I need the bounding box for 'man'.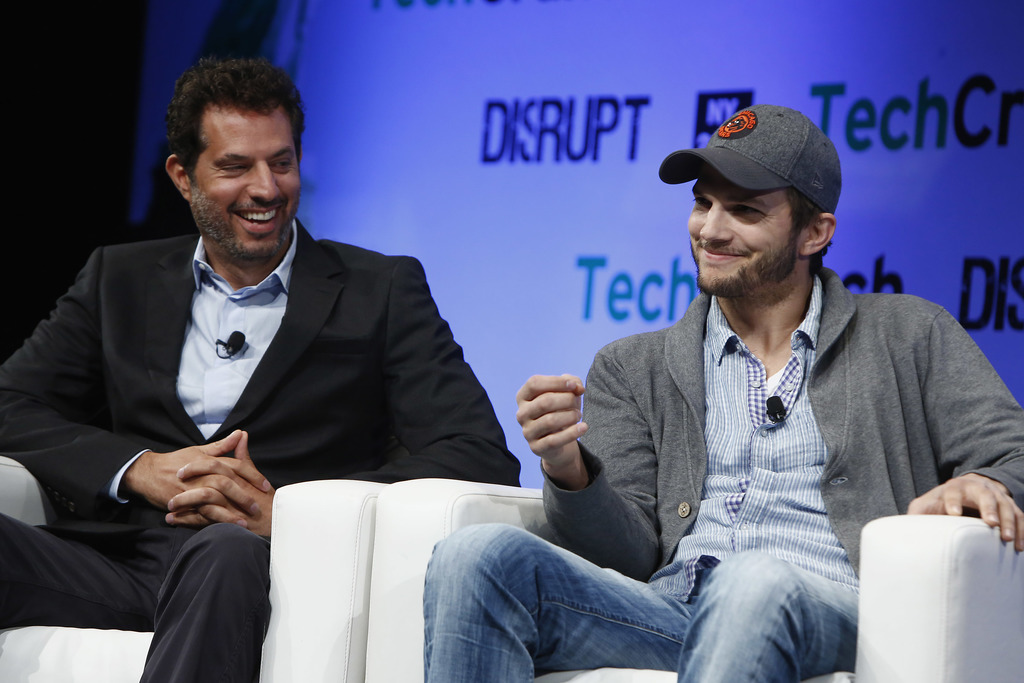
Here it is: detection(20, 103, 536, 648).
